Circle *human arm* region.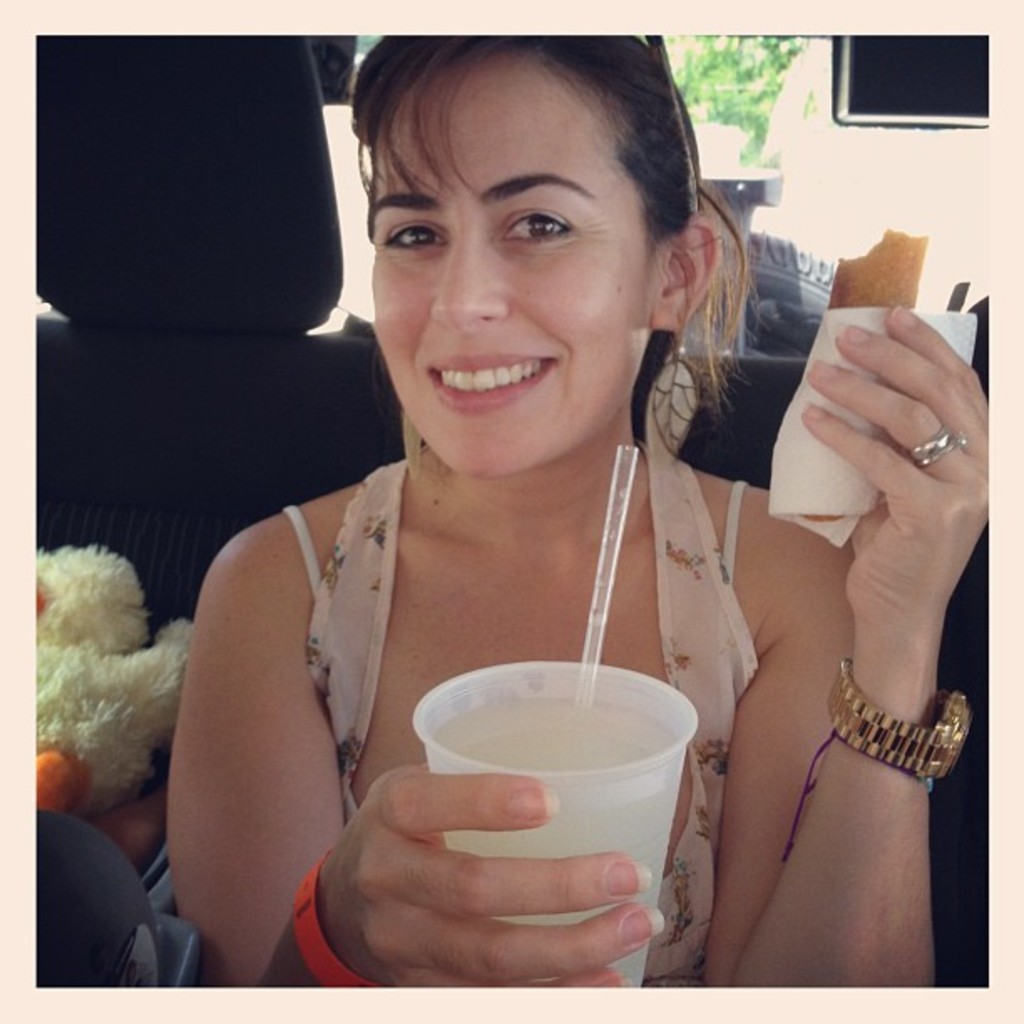
Region: rect(167, 484, 340, 979).
